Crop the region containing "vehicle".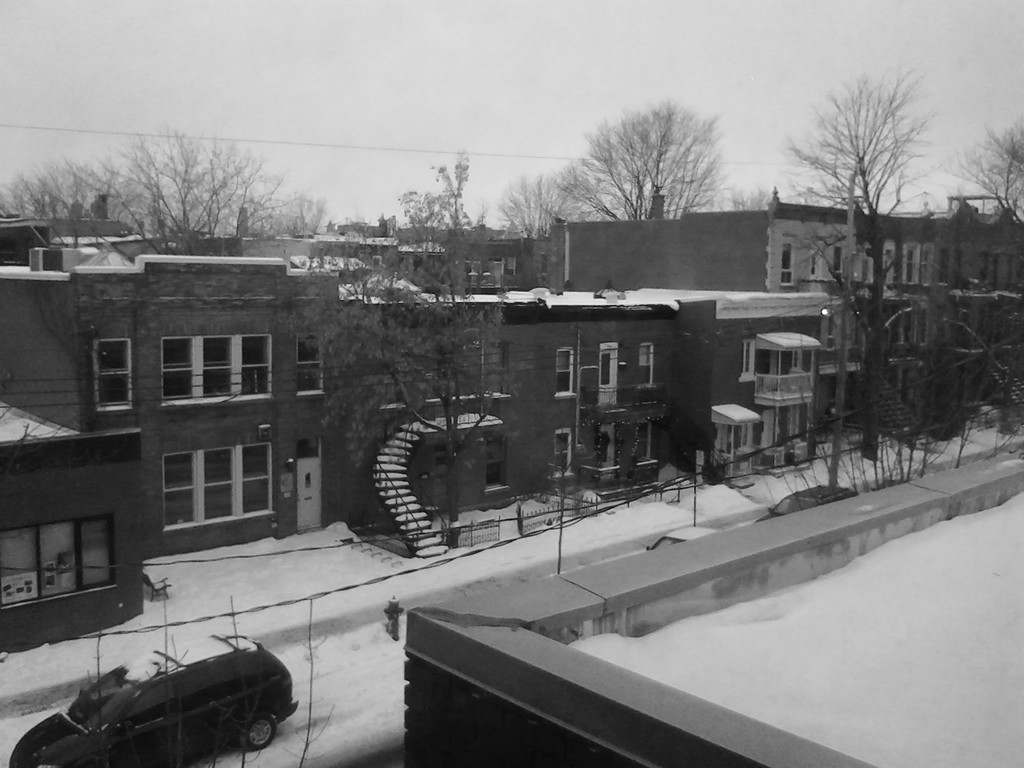
Crop region: Rect(43, 634, 307, 765).
